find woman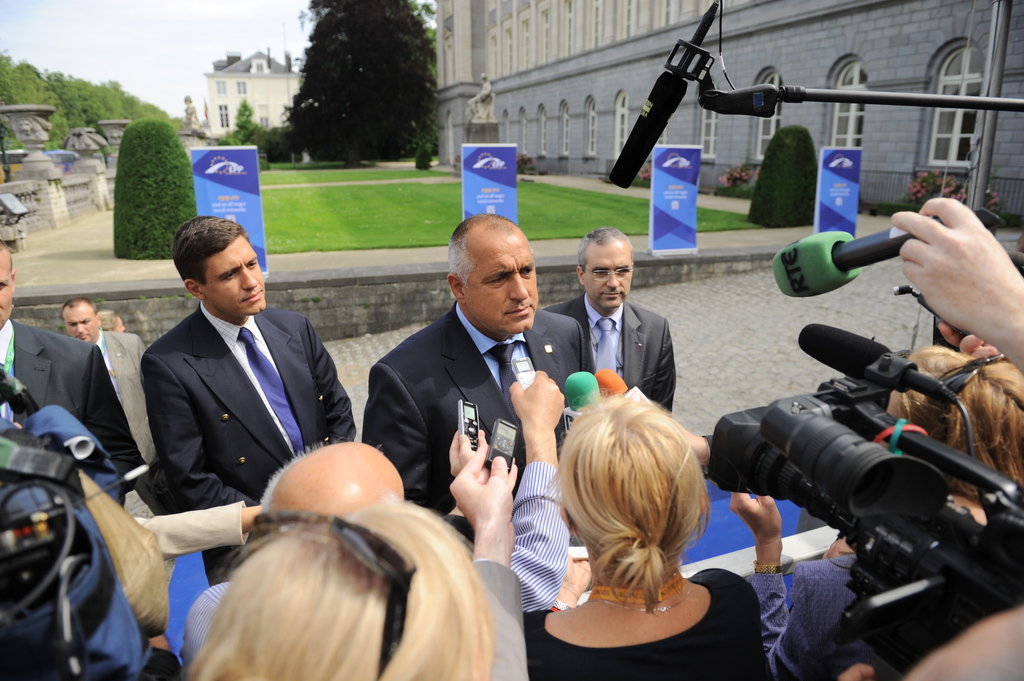
rect(188, 488, 492, 680)
